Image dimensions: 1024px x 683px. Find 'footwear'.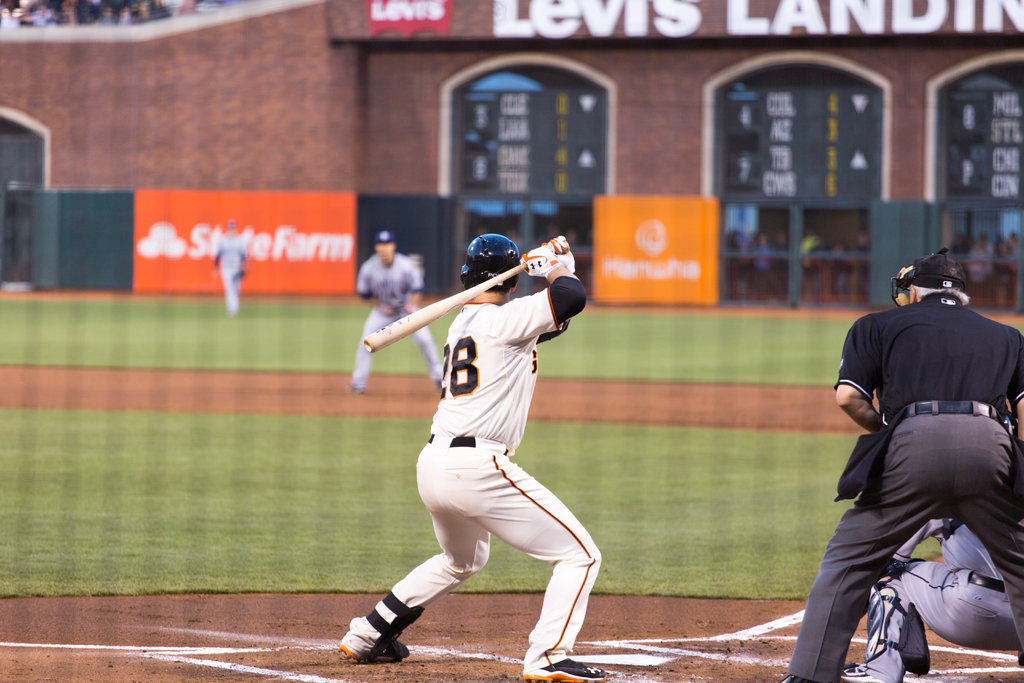
Rect(519, 657, 610, 679).
